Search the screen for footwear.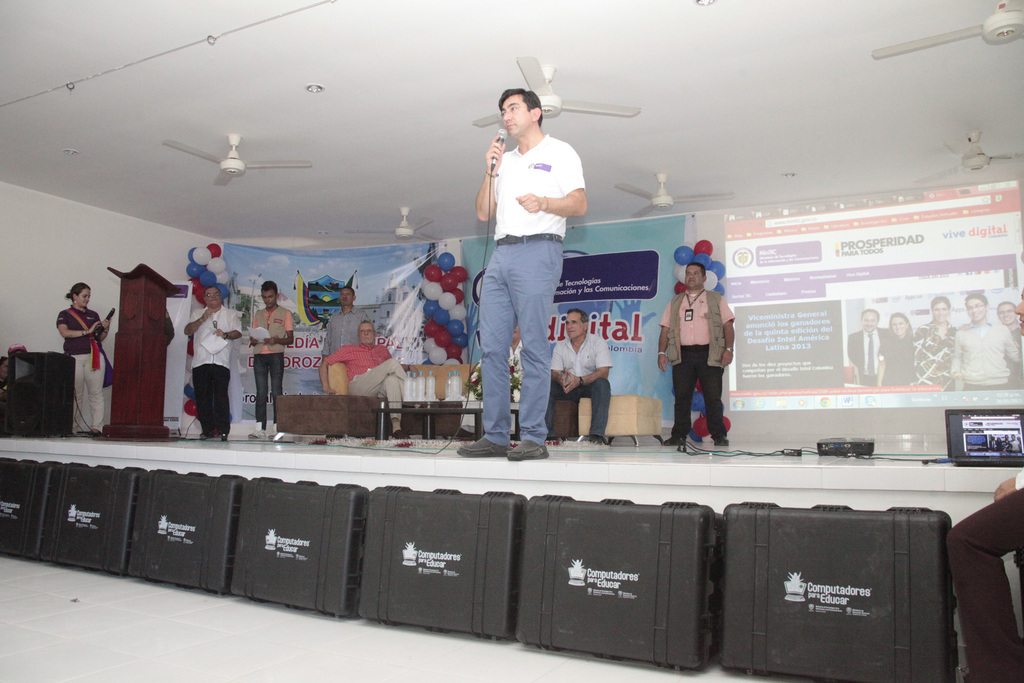
Found at region(716, 436, 728, 445).
